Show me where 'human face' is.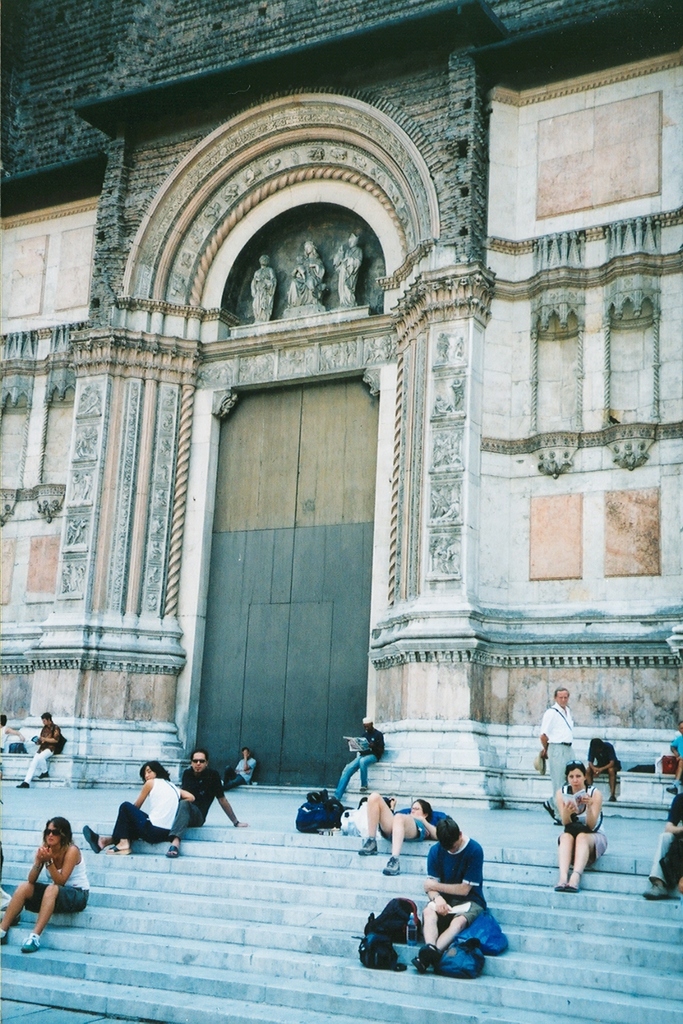
'human face' is at Rect(193, 750, 209, 773).
